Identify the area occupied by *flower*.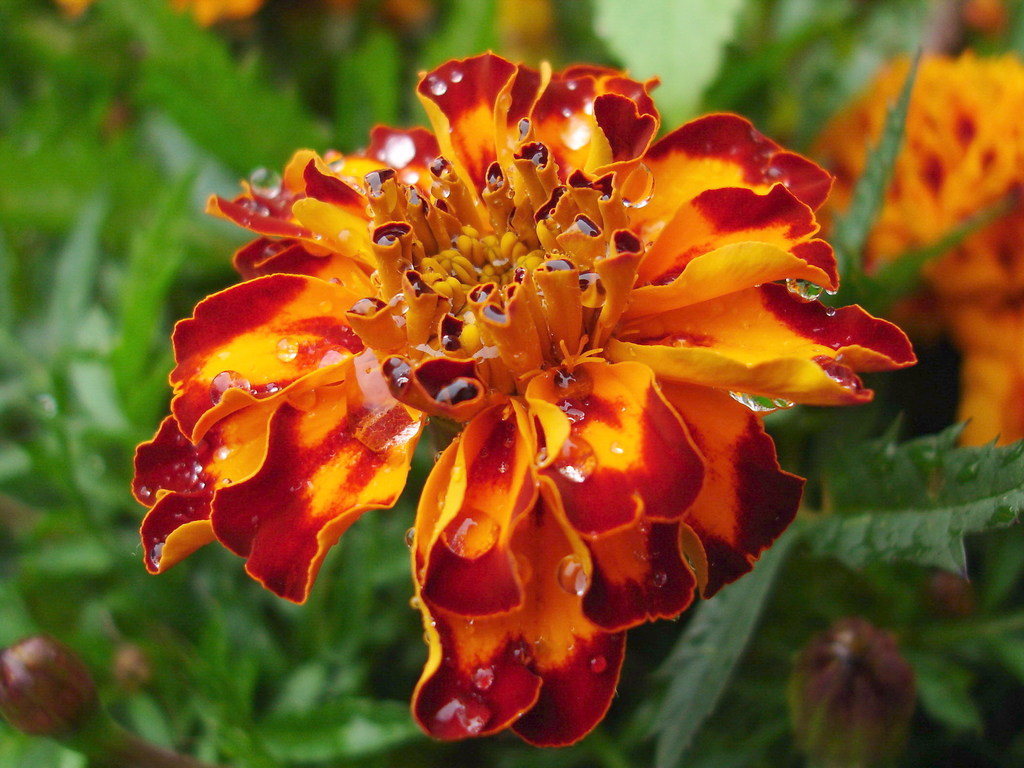
Area: (225, 0, 943, 723).
